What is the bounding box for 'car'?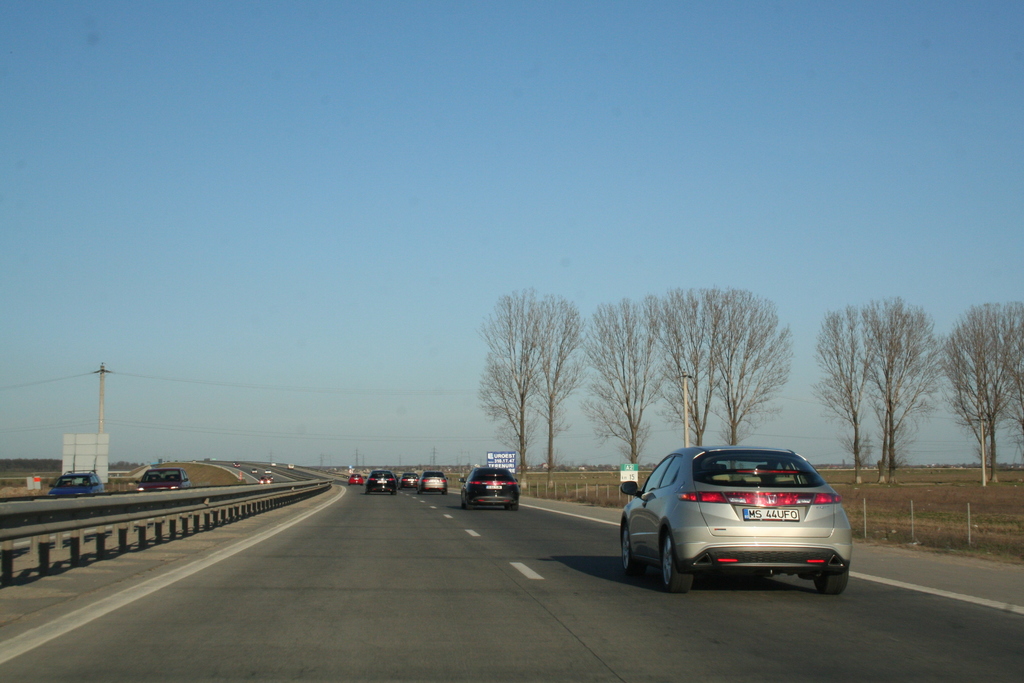
{"left": 400, "top": 467, "right": 421, "bottom": 491}.
